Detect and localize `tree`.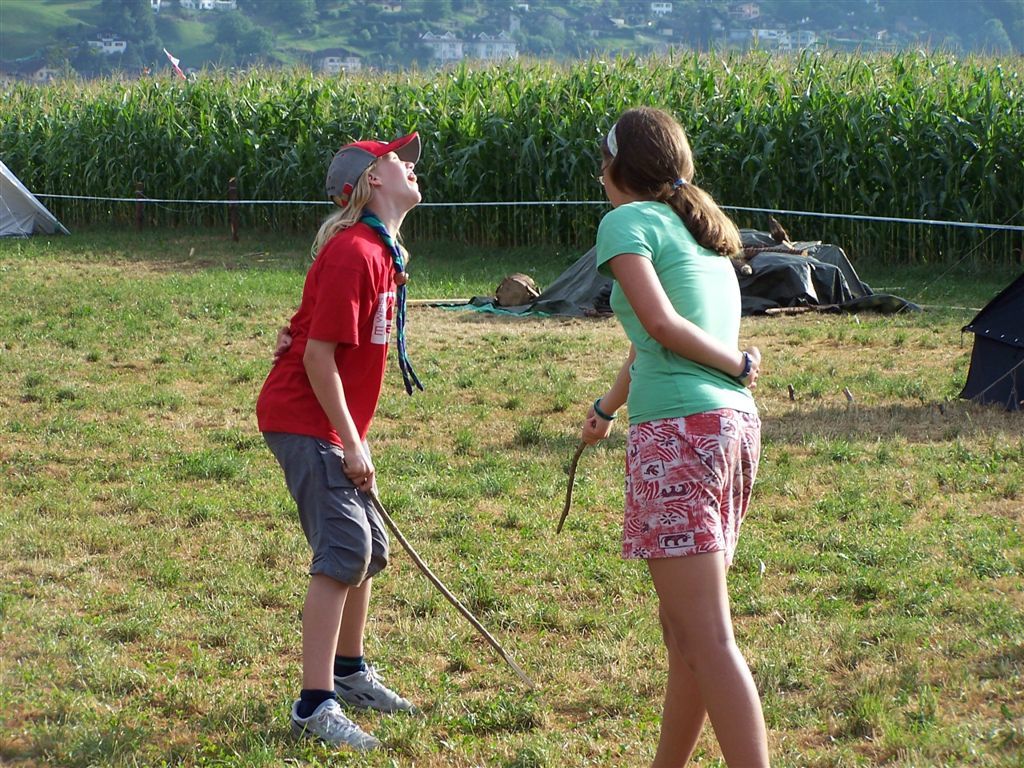
Localized at bbox(974, 17, 1013, 60).
